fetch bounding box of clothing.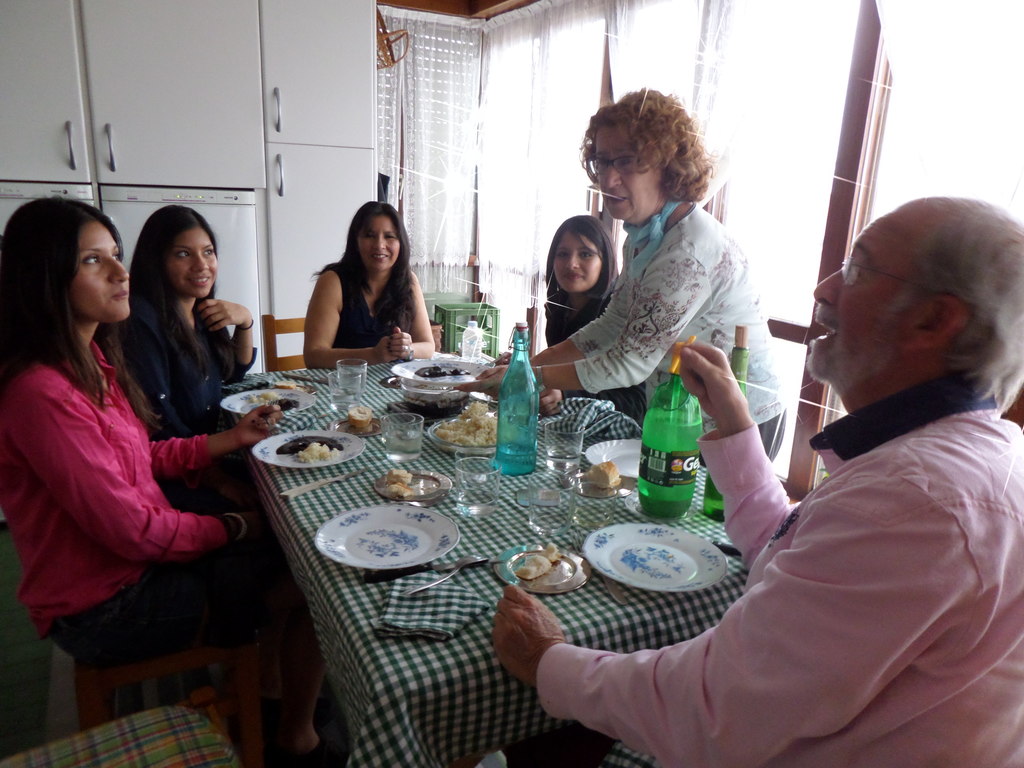
Bbox: Rect(315, 263, 413, 346).
